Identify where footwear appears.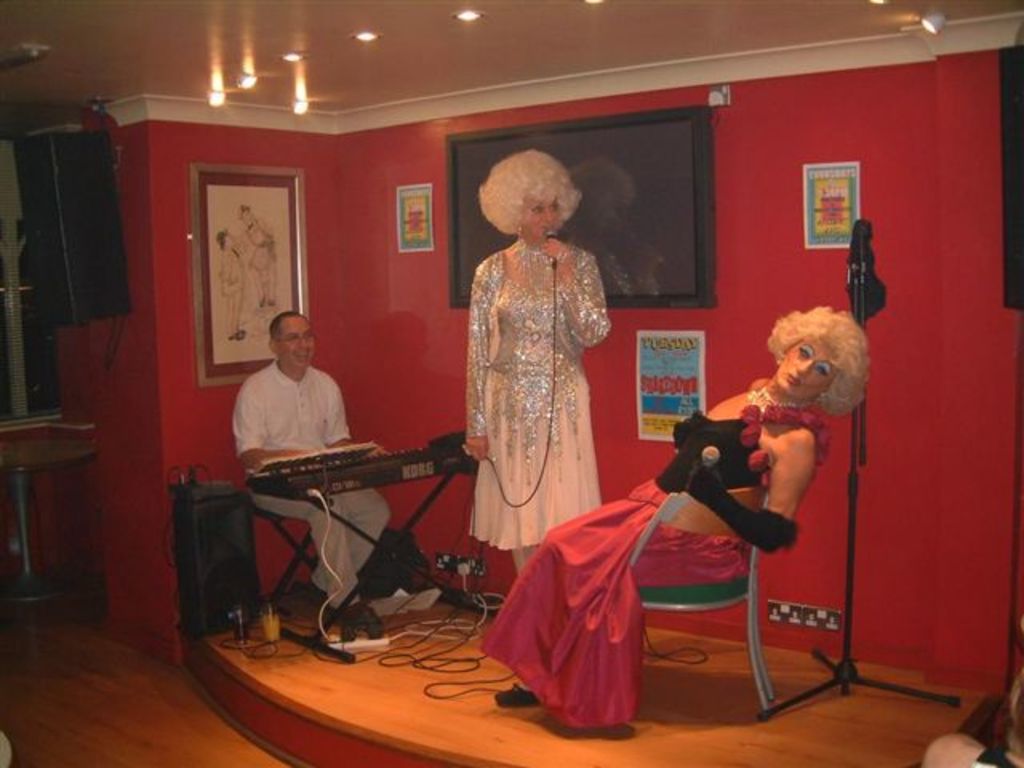
Appears at <region>360, 605, 382, 645</region>.
